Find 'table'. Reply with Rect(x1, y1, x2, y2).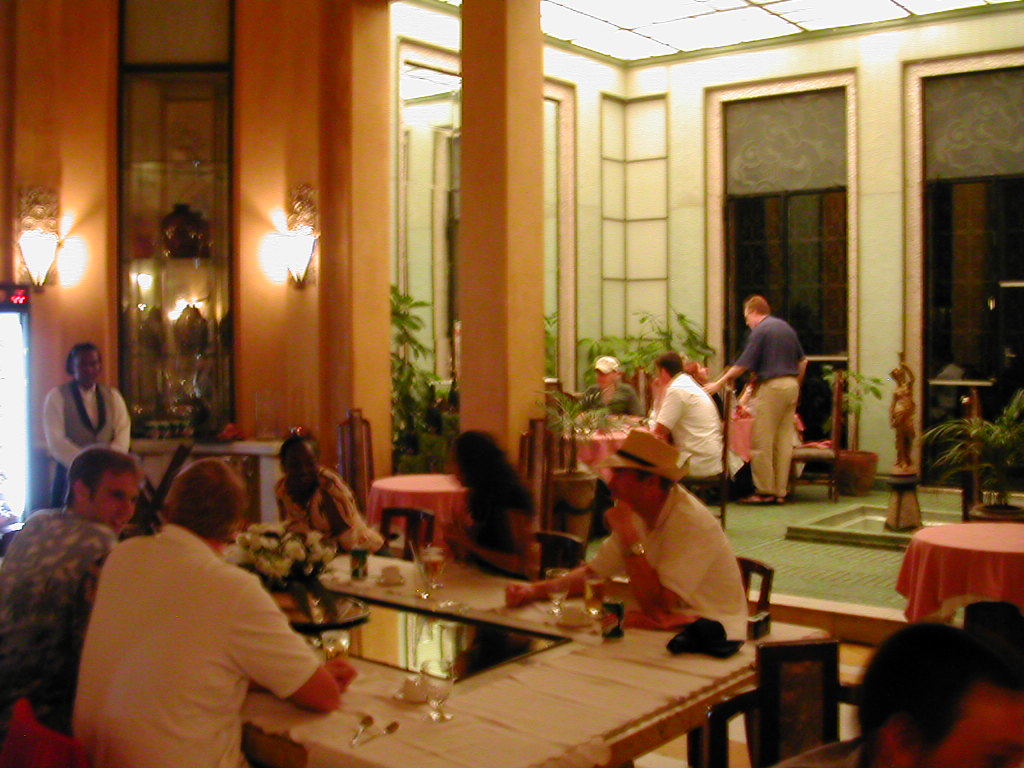
Rect(243, 539, 828, 767).
